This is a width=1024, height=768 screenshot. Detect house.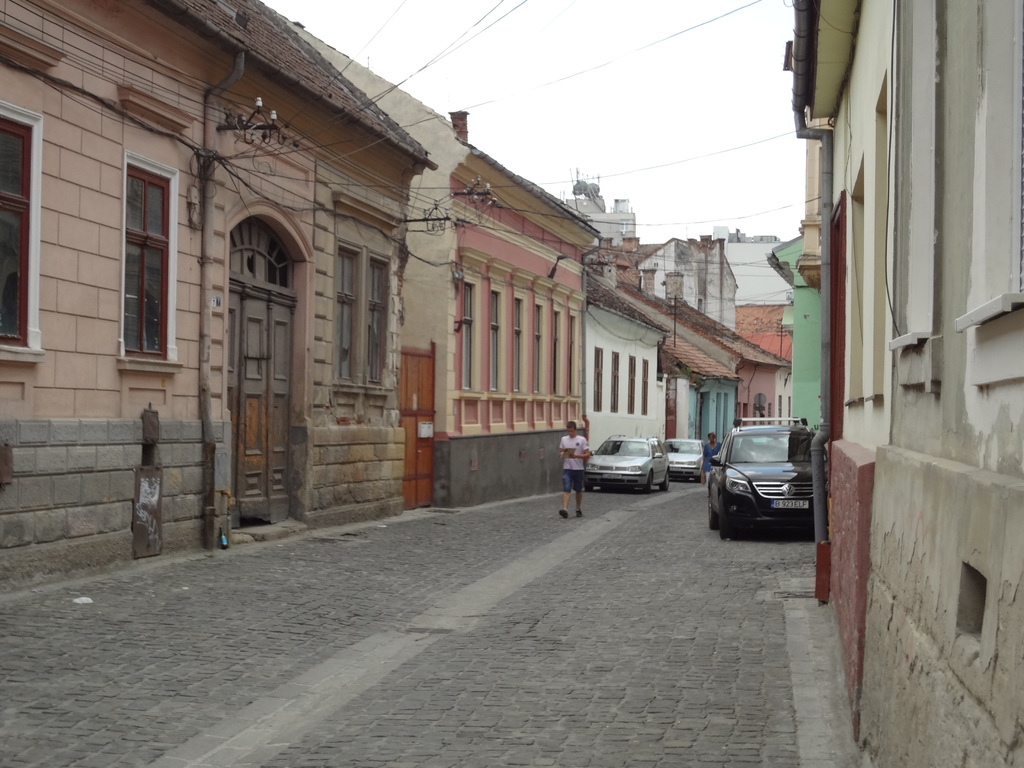
[x1=573, y1=260, x2=718, y2=488].
